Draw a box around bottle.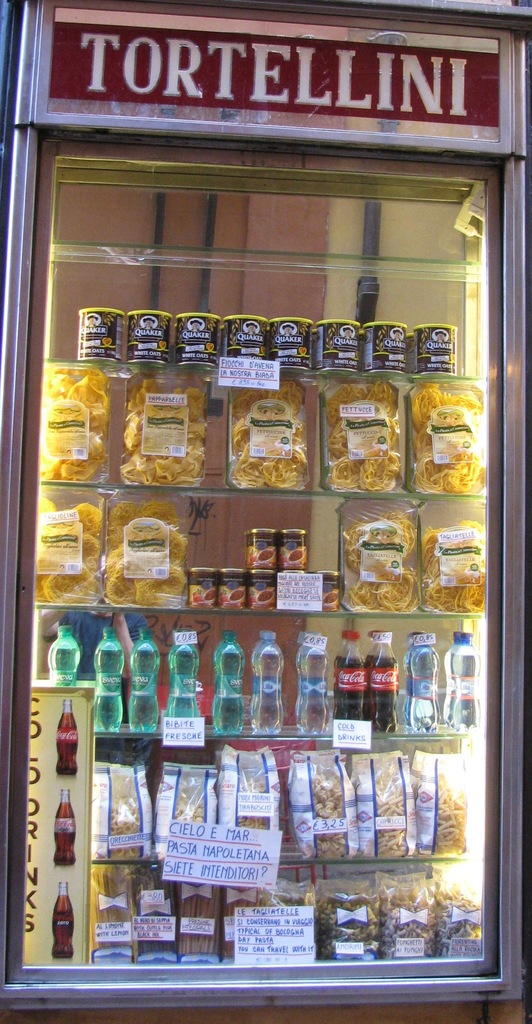
<bbox>431, 632, 458, 730</bbox>.
